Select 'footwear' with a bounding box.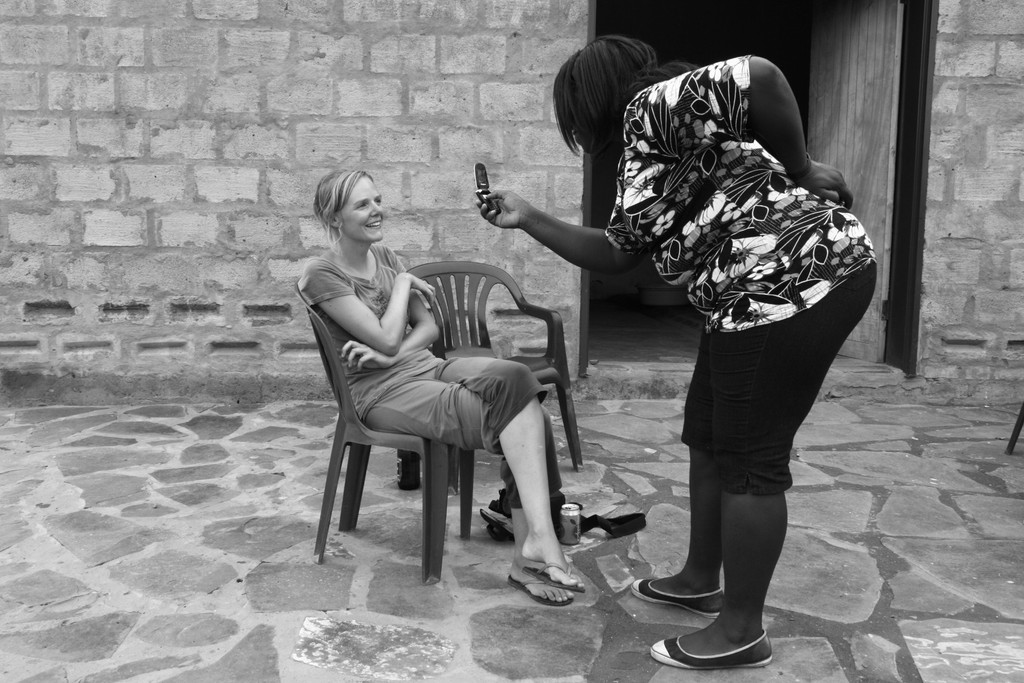
<region>648, 570, 782, 664</region>.
